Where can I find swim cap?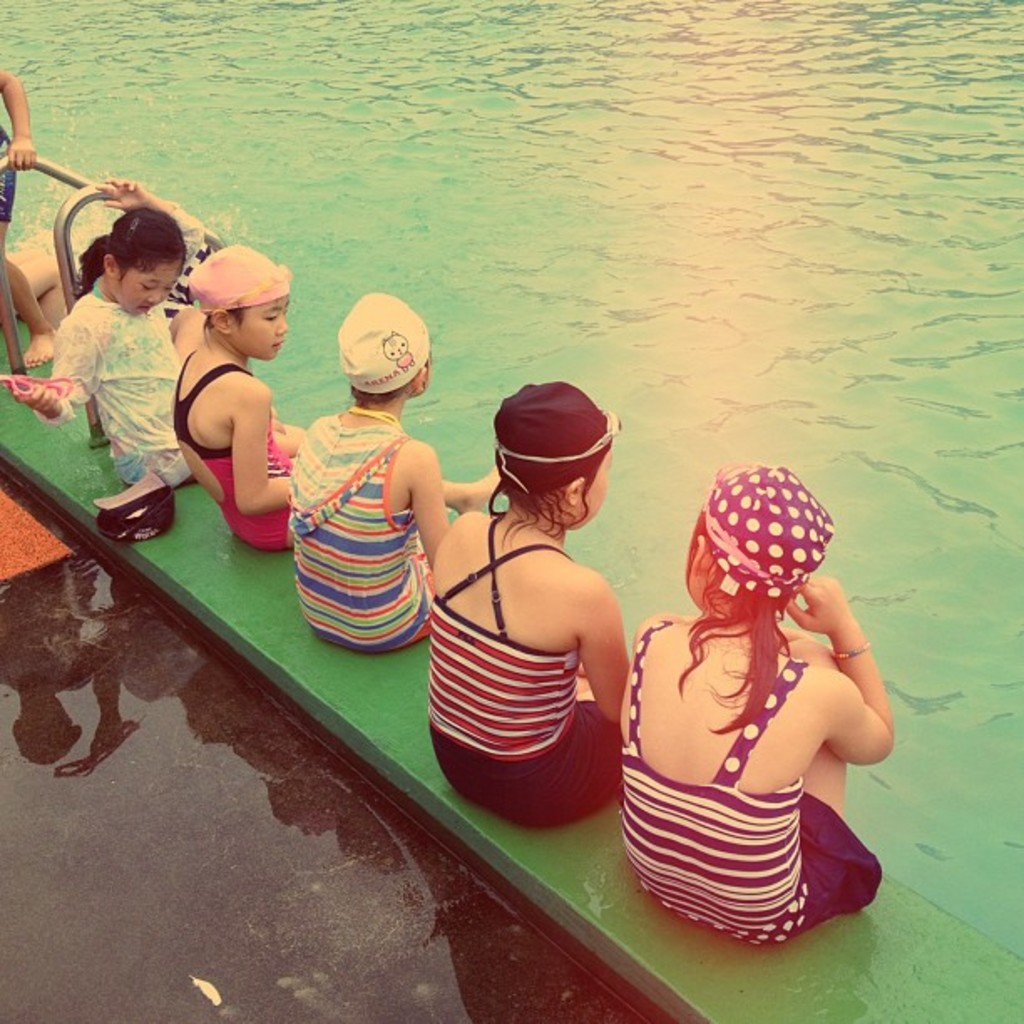
You can find it at bbox(338, 289, 428, 393).
